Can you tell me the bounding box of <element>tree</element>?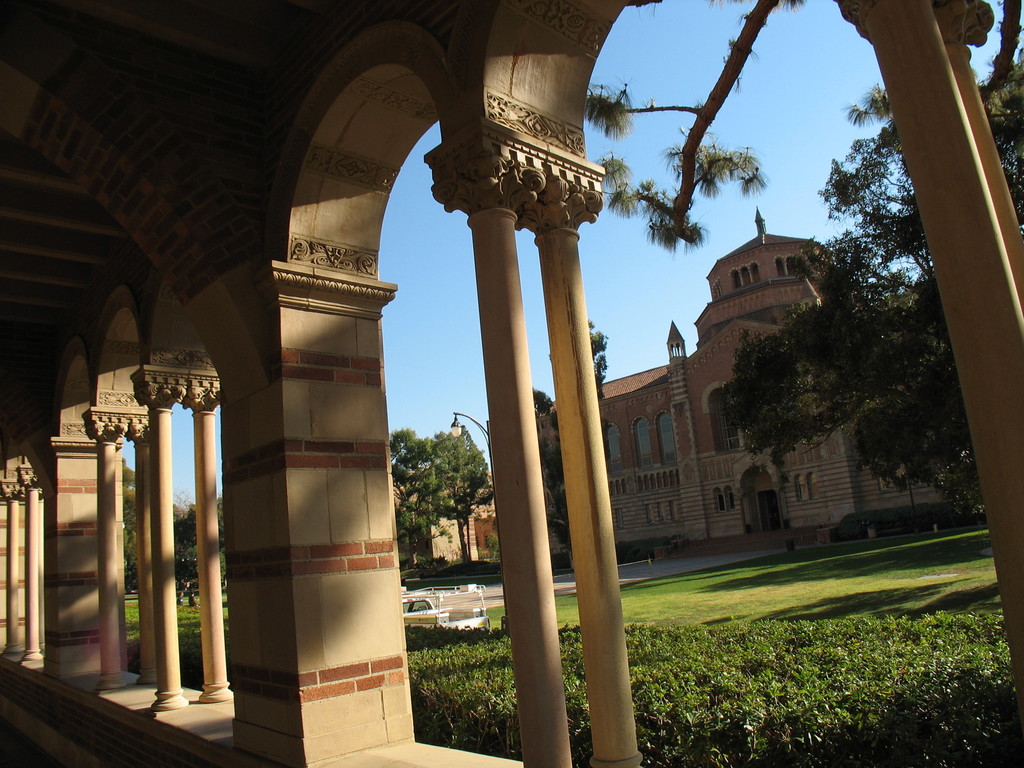
535/312/627/569.
